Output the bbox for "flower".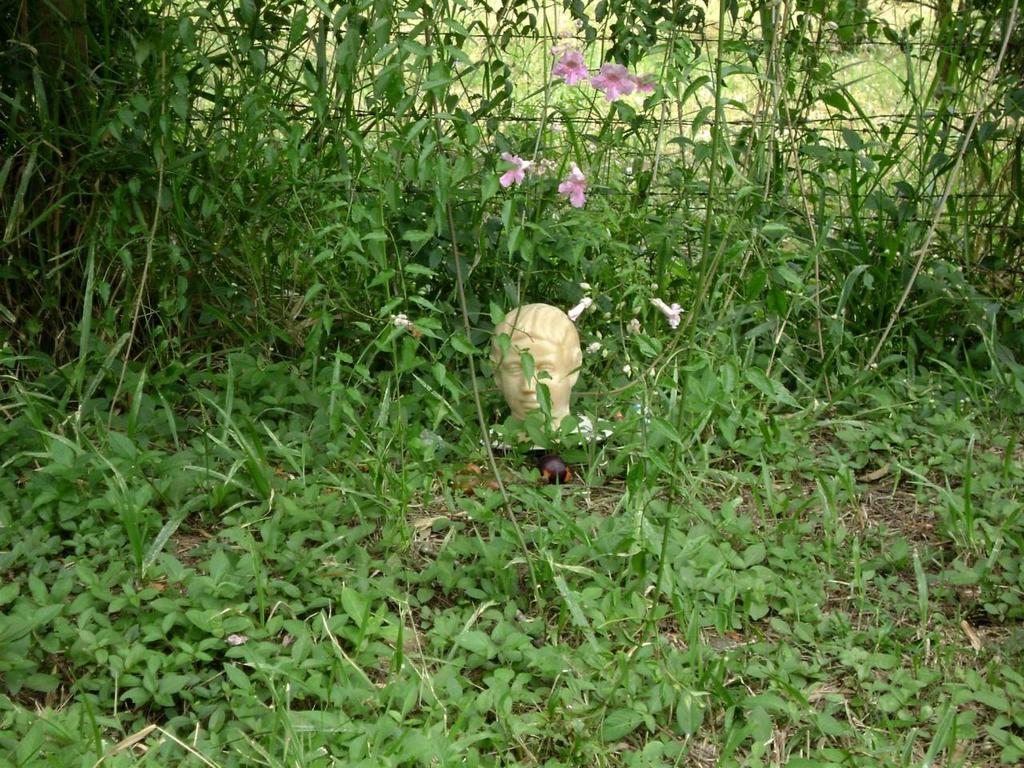
locate(593, 341, 601, 355).
